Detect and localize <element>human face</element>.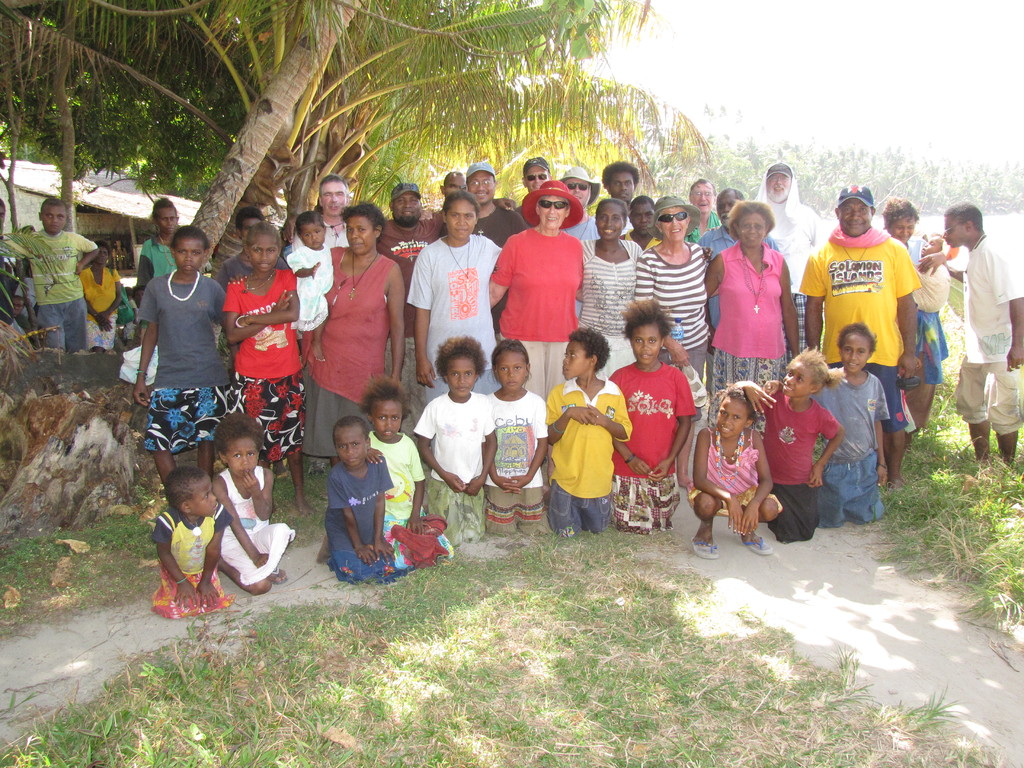
Localized at bbox(838, 196, 868, 246).
